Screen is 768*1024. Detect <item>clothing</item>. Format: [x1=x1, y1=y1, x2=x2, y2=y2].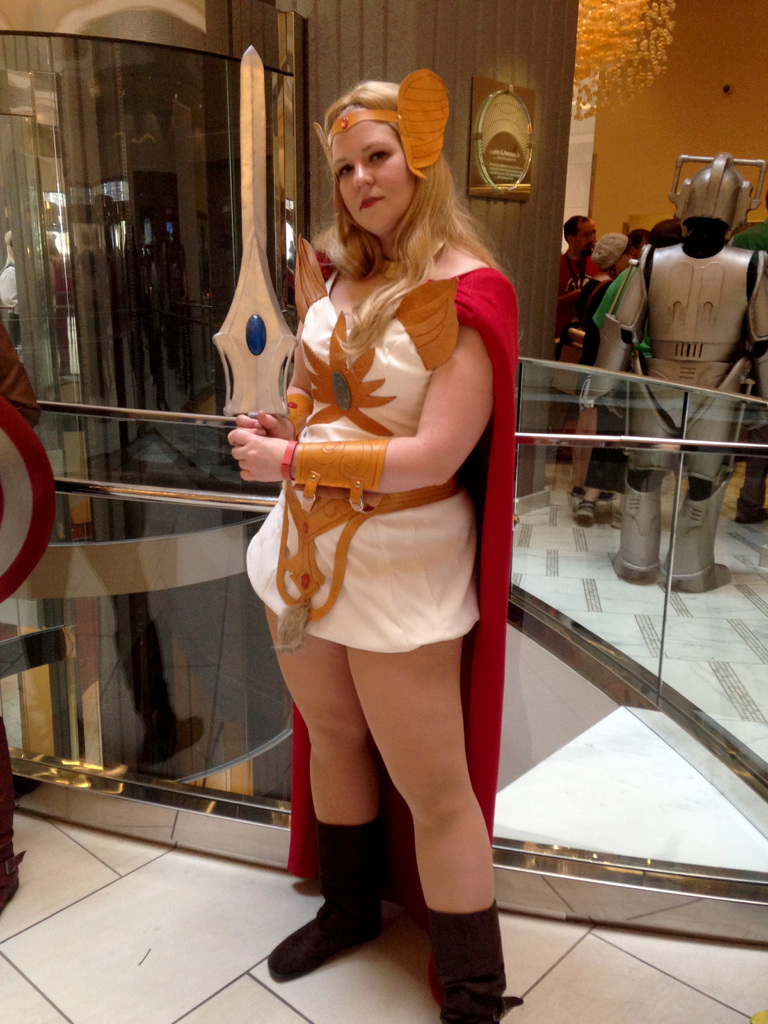
[x1=540, y1=221, x2=767, y2=601].
